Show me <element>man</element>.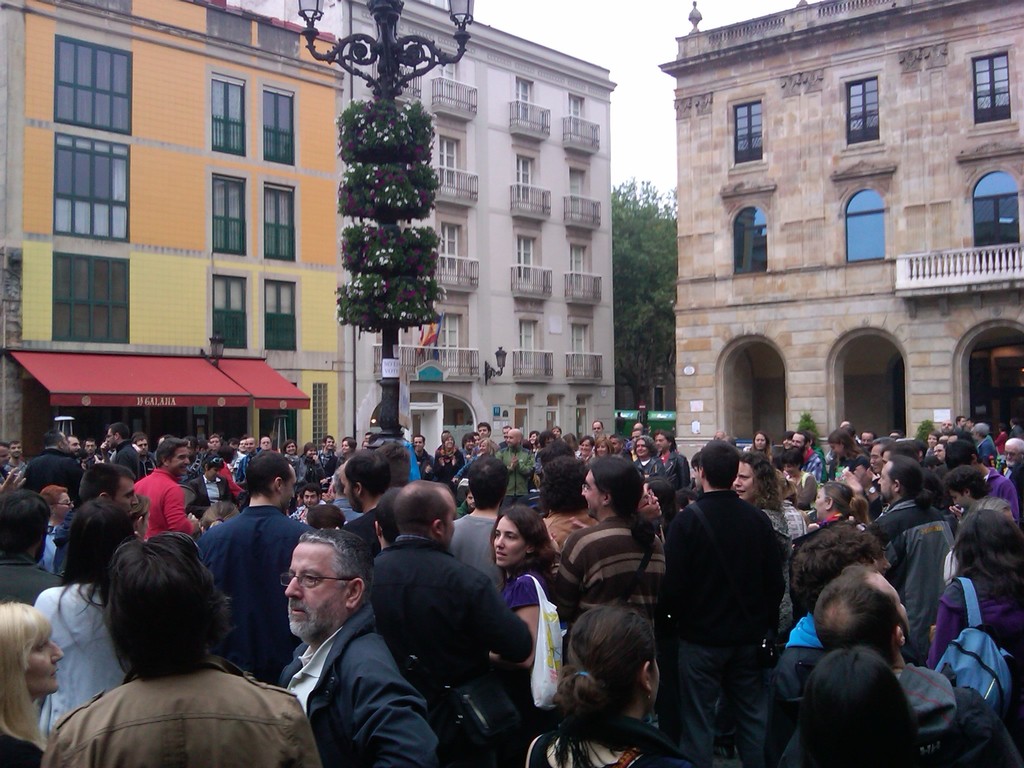
<element>man</element> is here: x1=195, y1=448, x2=316, y2=691.
